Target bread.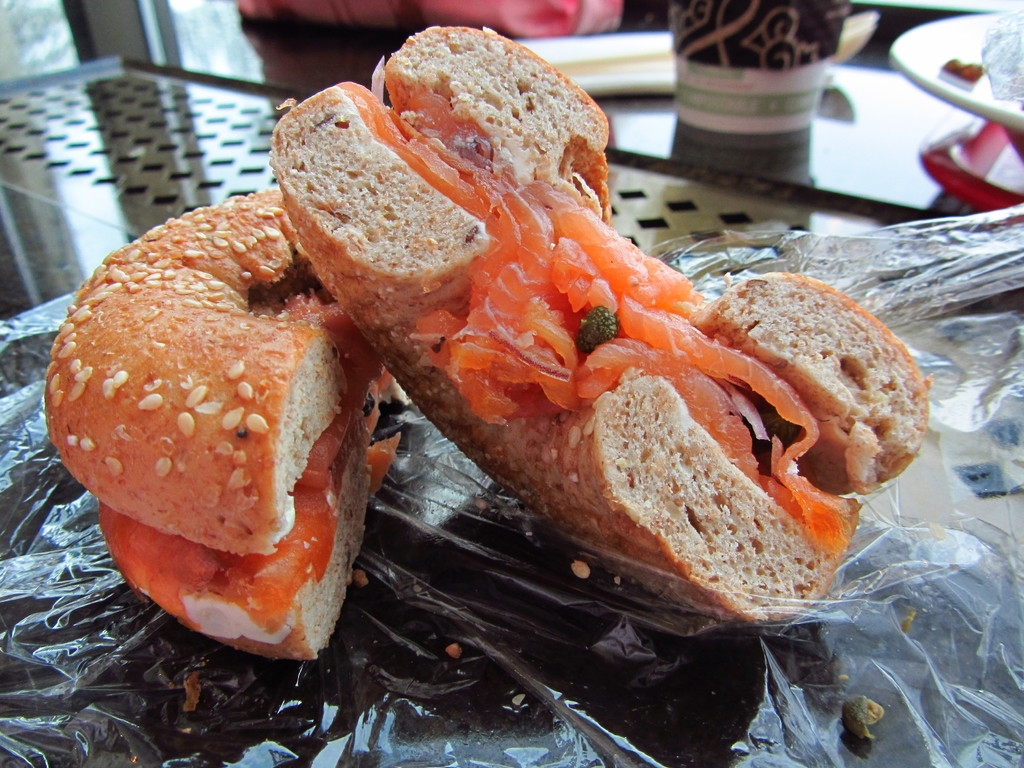
Target region: <bbox>50, 225, 371, 623</bbox>.
